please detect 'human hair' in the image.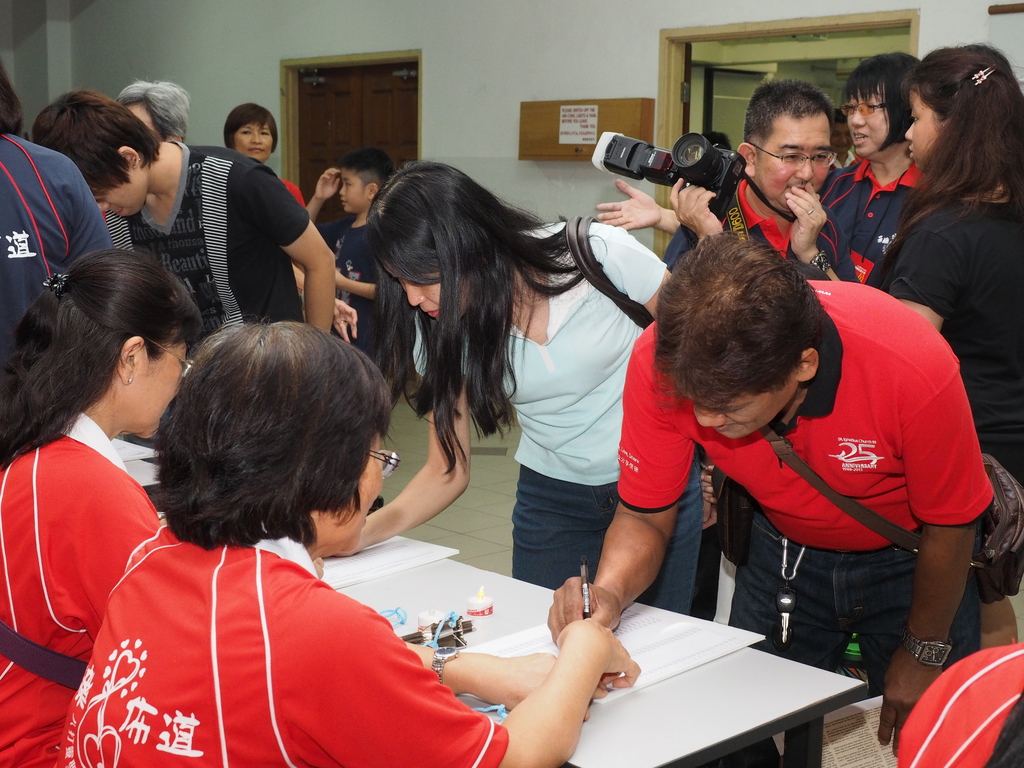
select_region(845, 50, 922, 157).
